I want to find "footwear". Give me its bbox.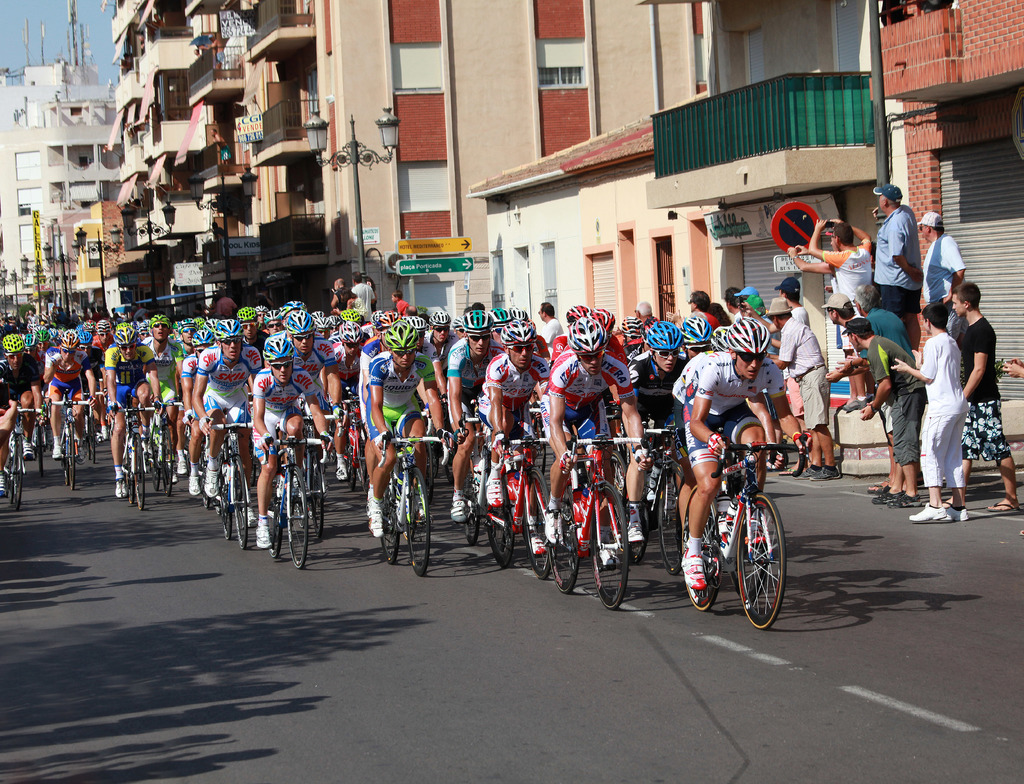
188/473/202/498.
